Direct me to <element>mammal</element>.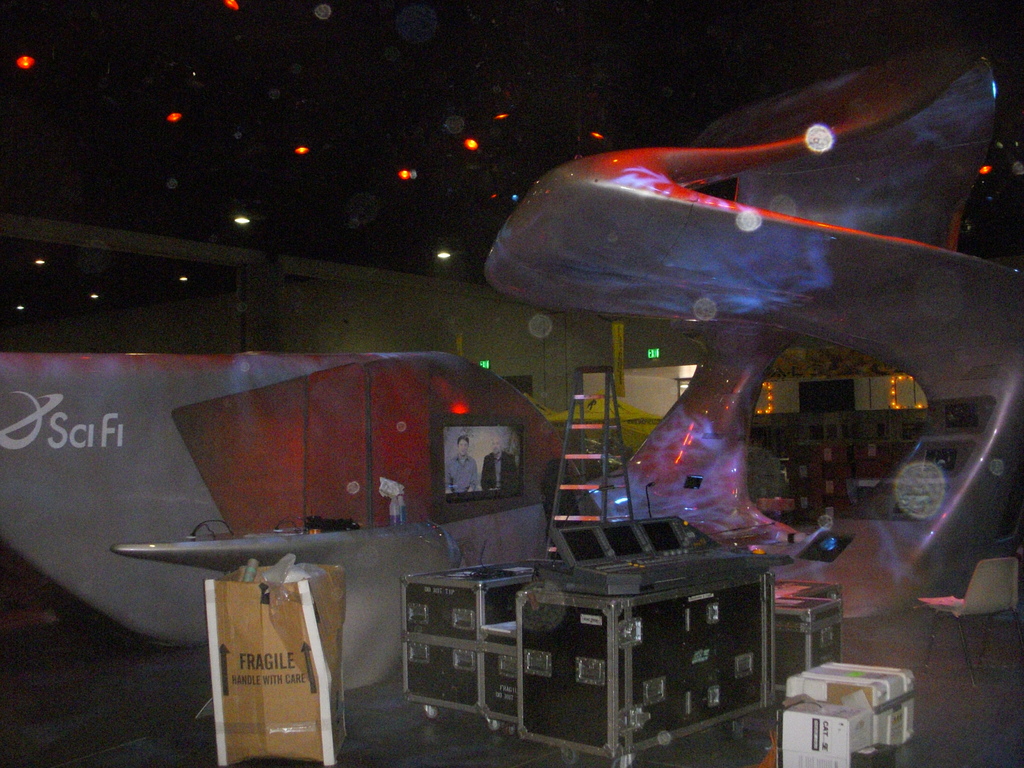
Direction: {"left": 480, "top": 433, "right": 517, "bottom": 486}.
